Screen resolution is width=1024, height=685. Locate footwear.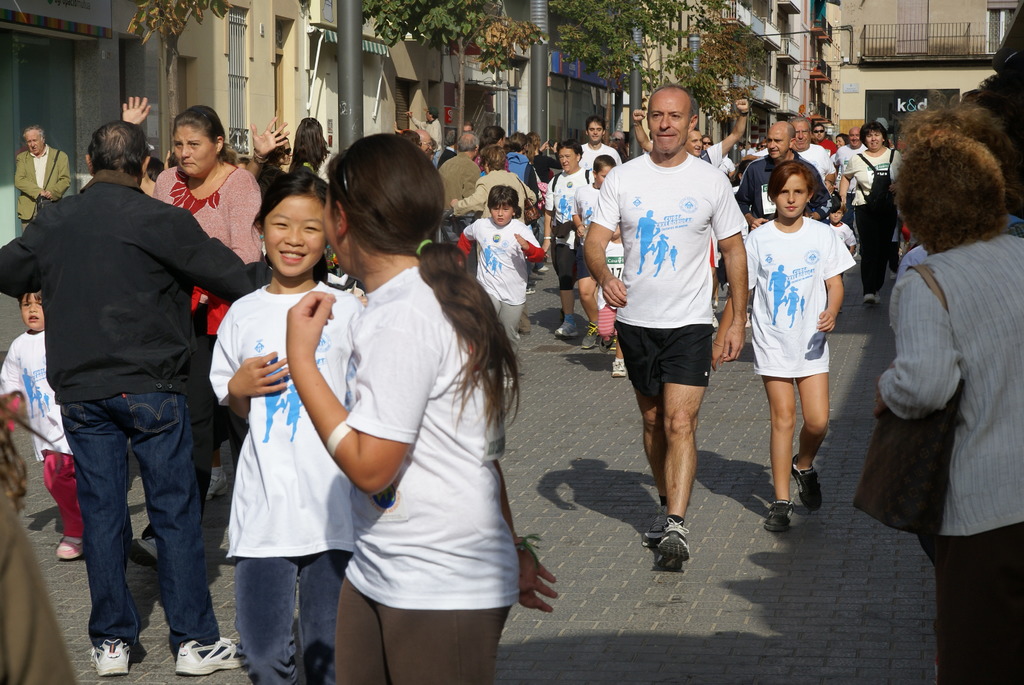
Rect(131, 536, 157, 574).
